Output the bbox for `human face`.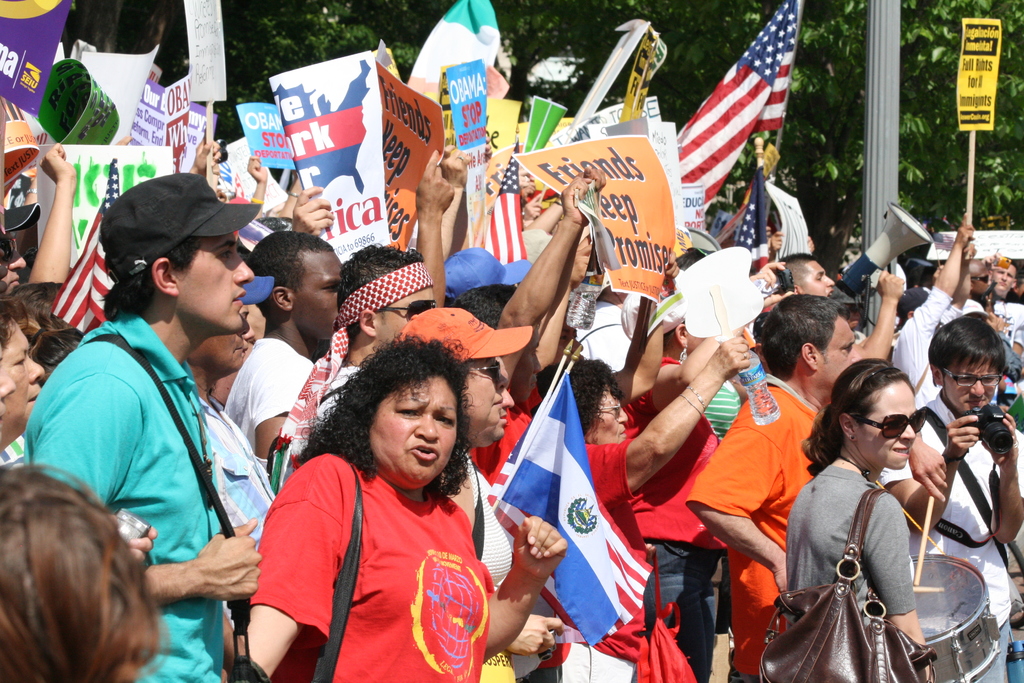
[971,262,993,296].
